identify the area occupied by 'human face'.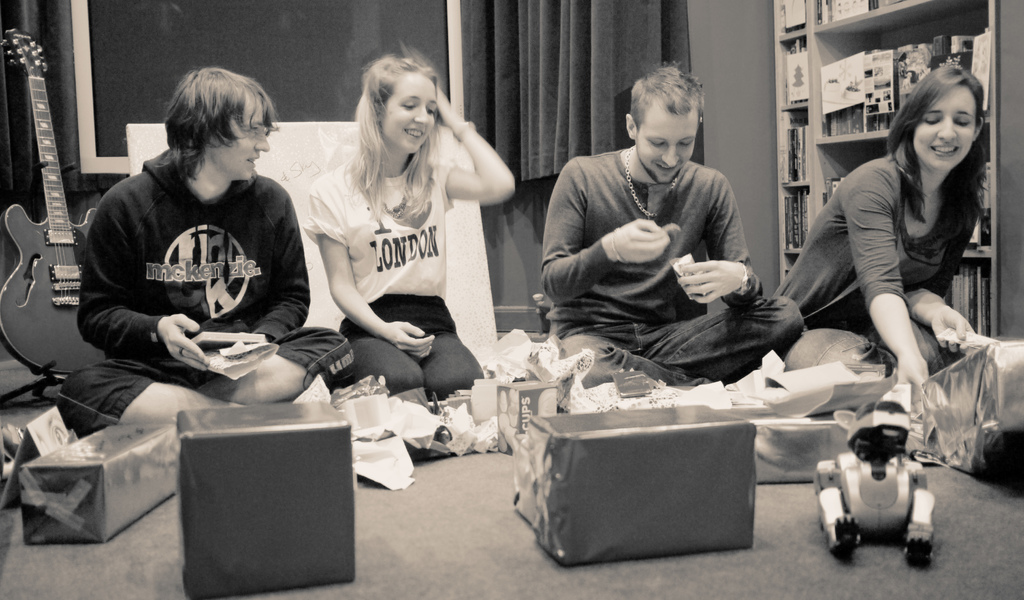
Area: [911,81,974,172].
